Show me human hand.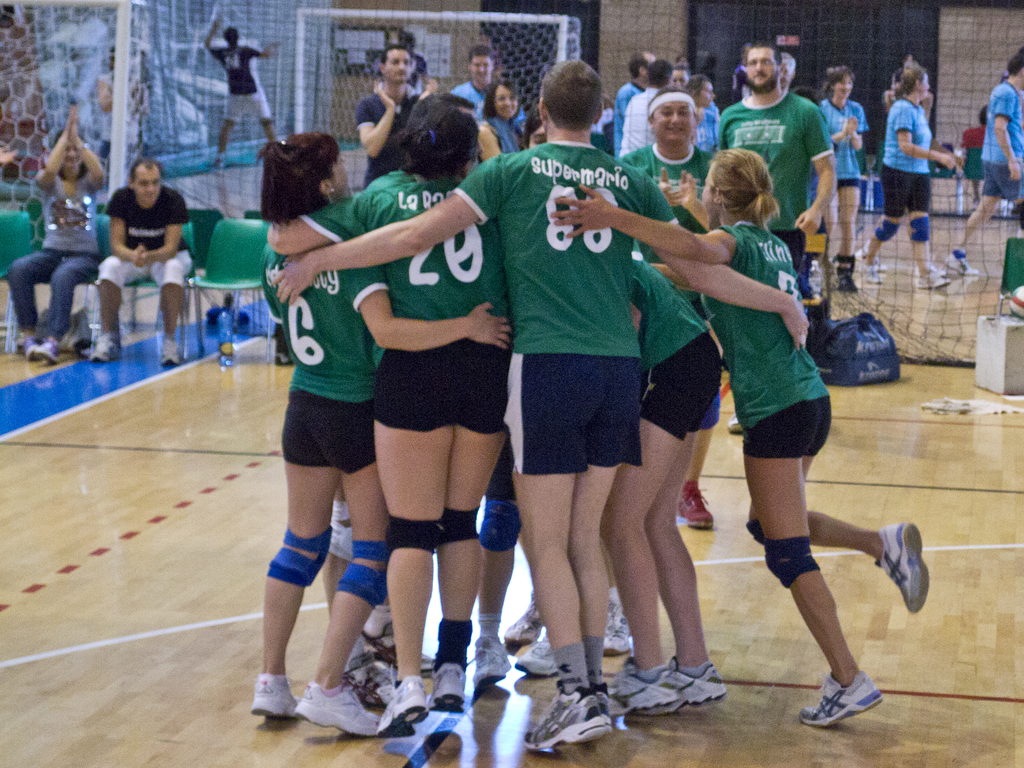
human hand is here: {"left": 842, "top": 117, "right": 860, "bottom": 135}.
